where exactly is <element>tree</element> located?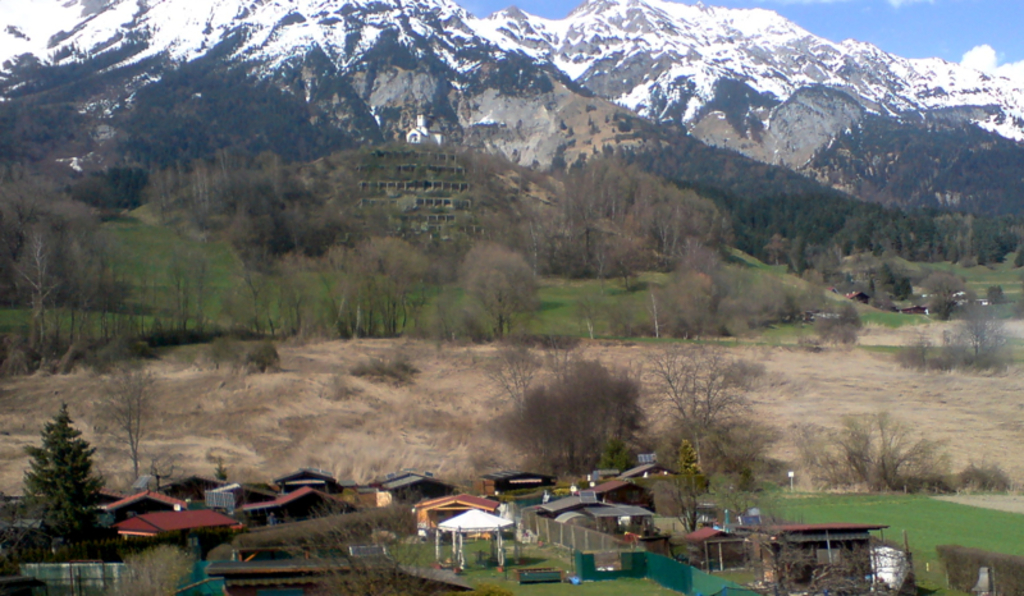
Its bounding box is crop(640, 326, 739, 485).
